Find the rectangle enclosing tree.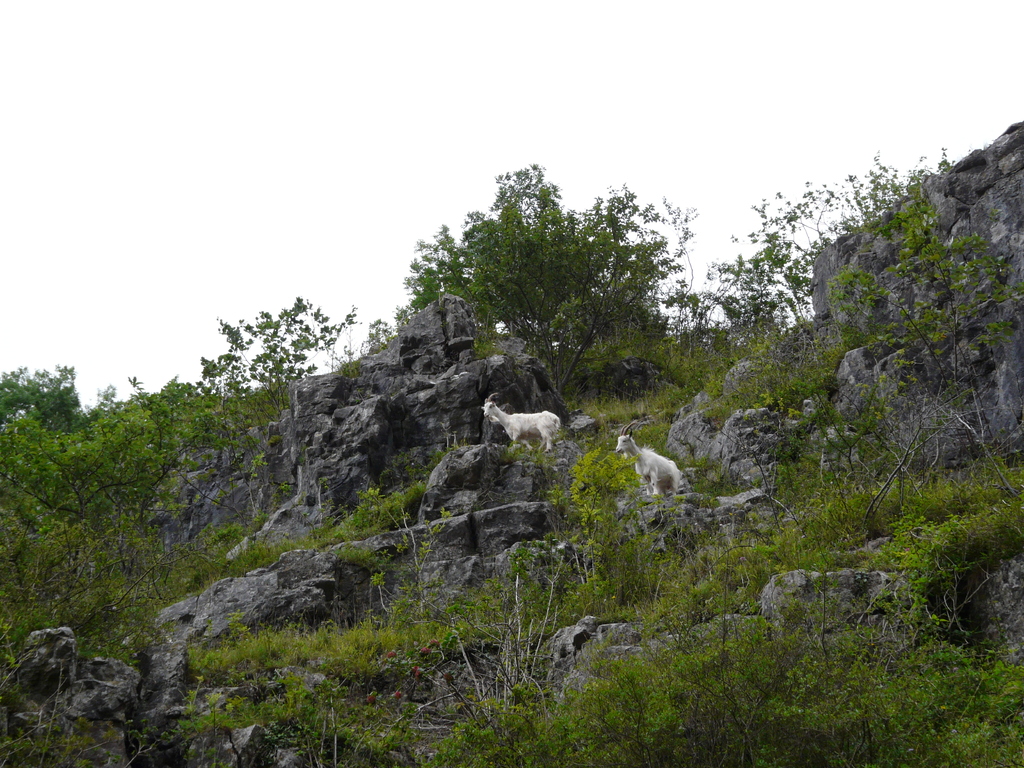
locate(2, 360, 92, 435).
